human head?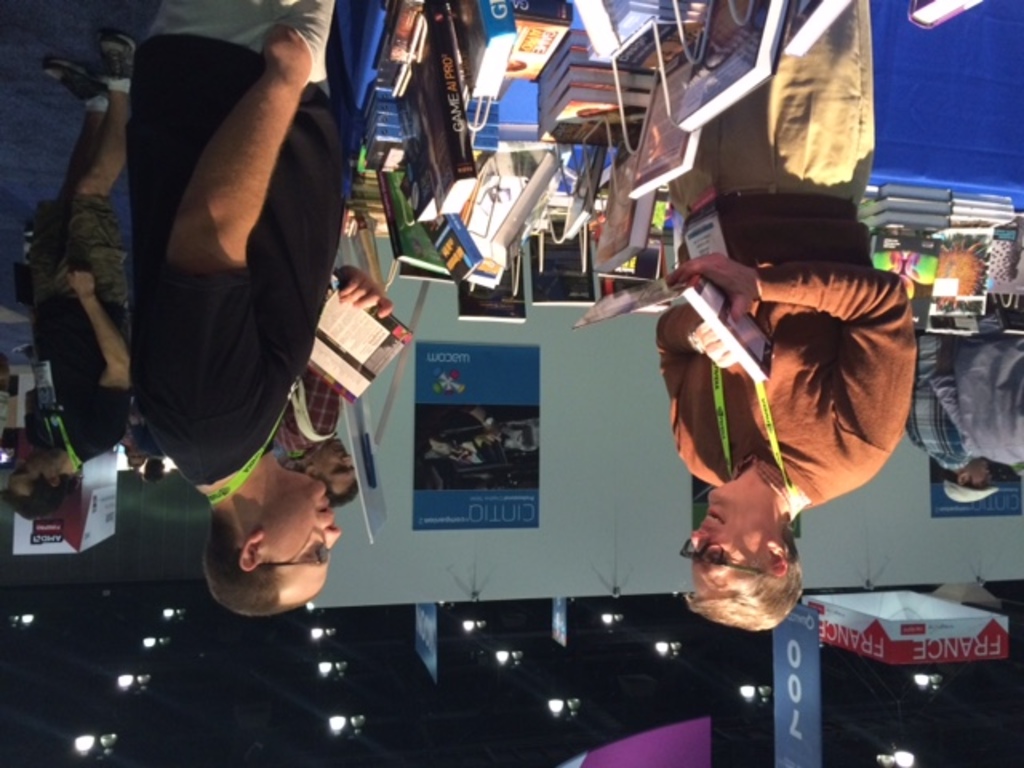
<region>203, 461, 344, 616</region>
